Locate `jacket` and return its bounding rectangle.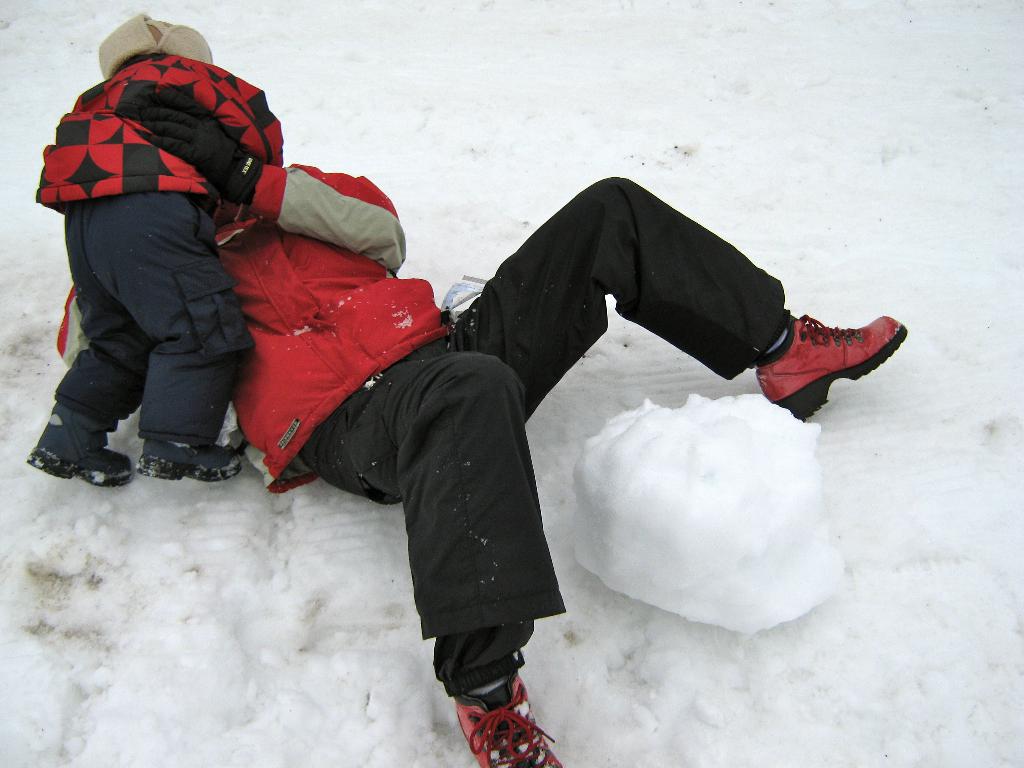
bbox(31, 45, 291, 223).
